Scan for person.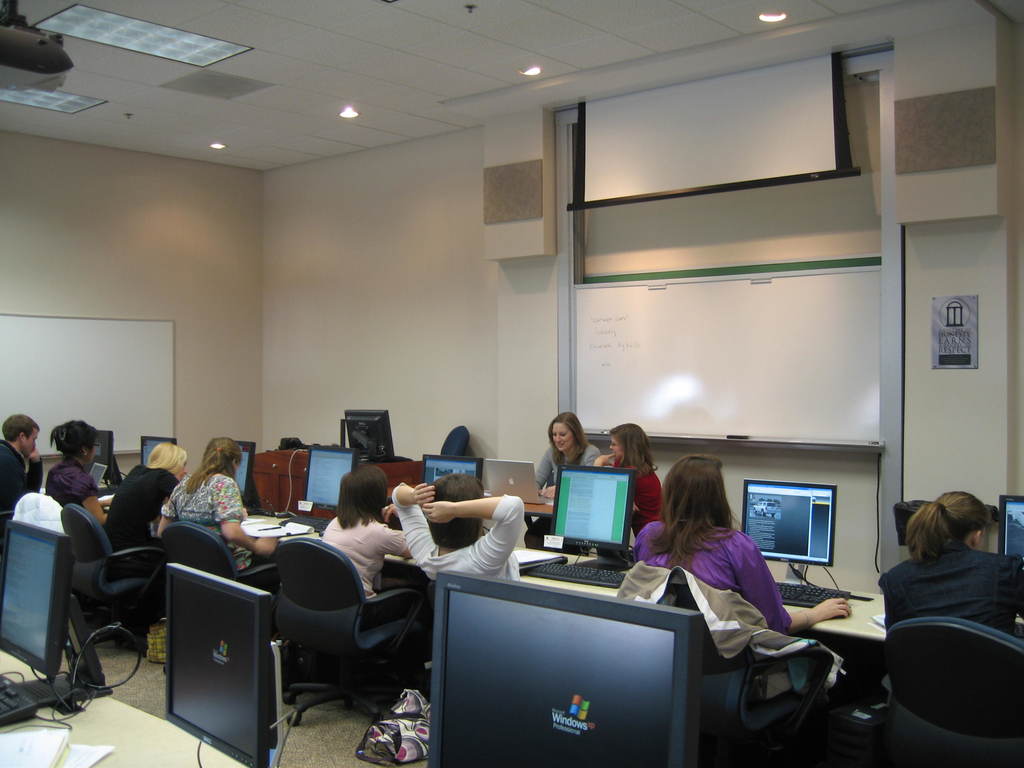
Scan result: <region>0, 412, 42, 509</region>.
